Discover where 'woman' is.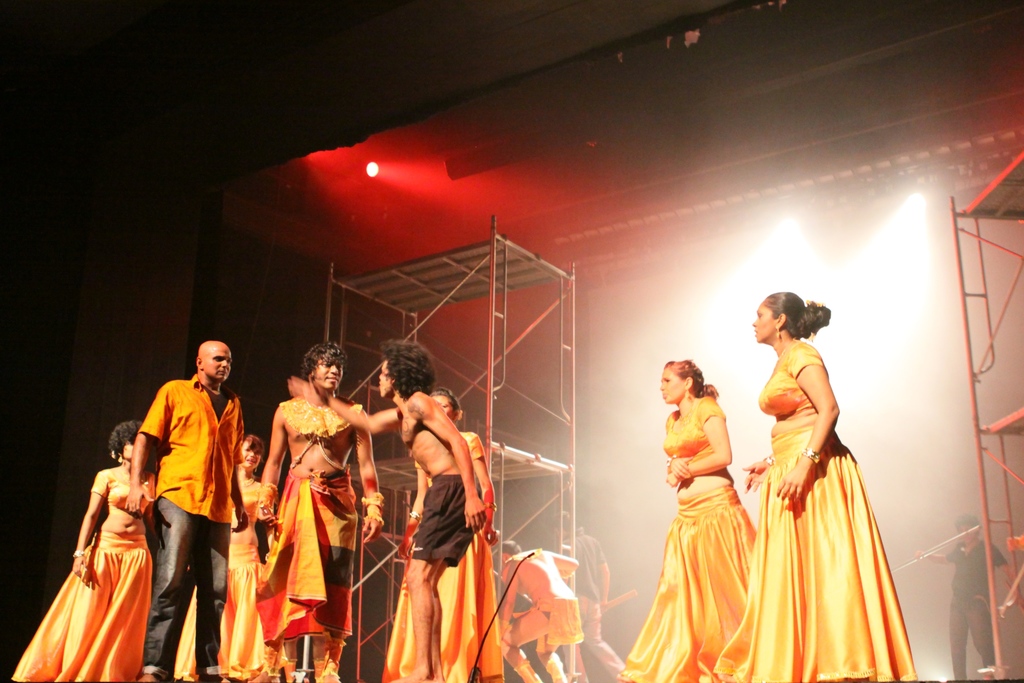
Discovered at bbox(6, 420, 157, 682).
